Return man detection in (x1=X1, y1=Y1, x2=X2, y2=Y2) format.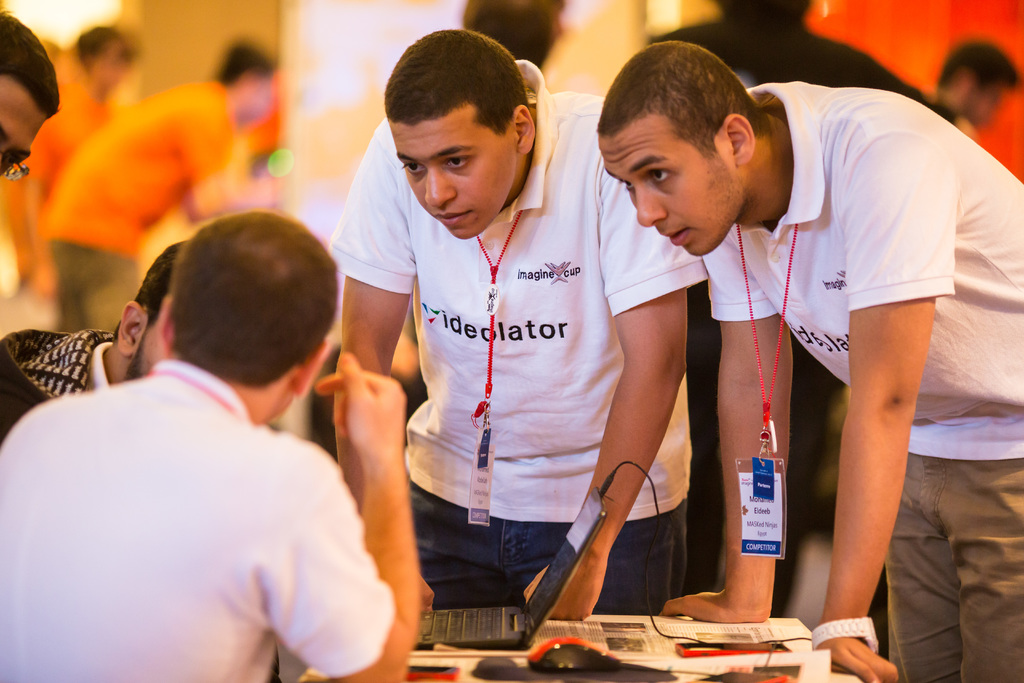
(x1=0, y1=202, x2=432, y2=682).
